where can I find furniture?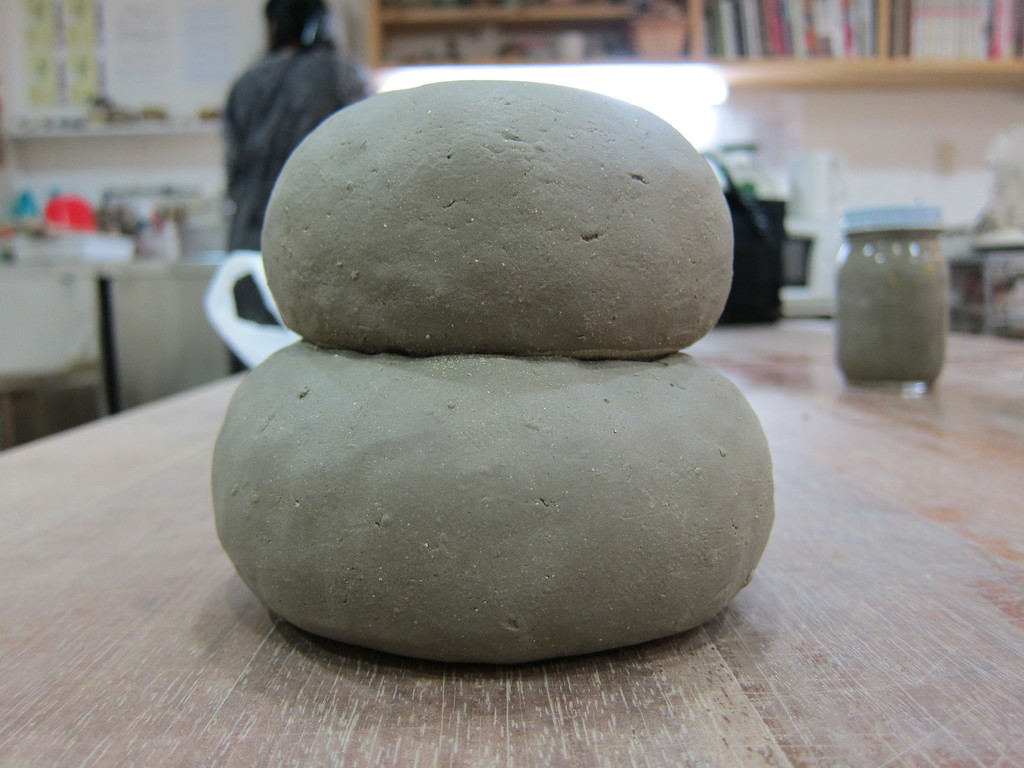
You can find it at <box>0,259,231,415</box>.
